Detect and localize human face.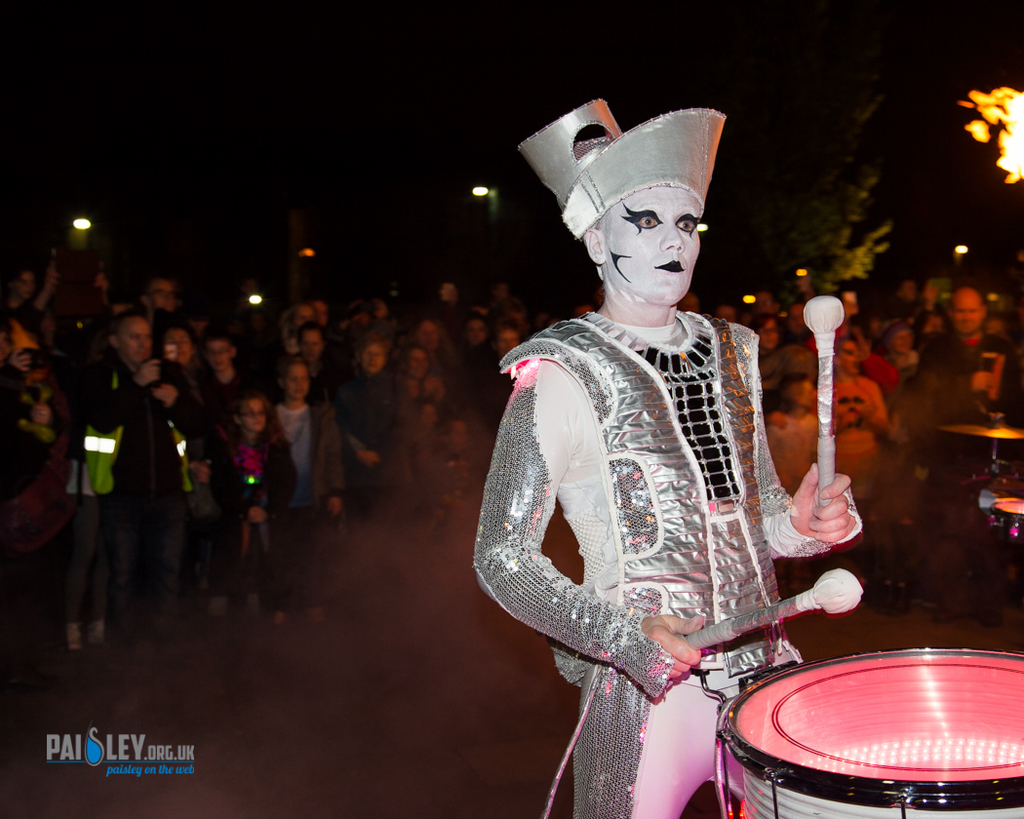
Localized at {"left": 288, "top": 364, "right": 313, "bottom": 401}.
